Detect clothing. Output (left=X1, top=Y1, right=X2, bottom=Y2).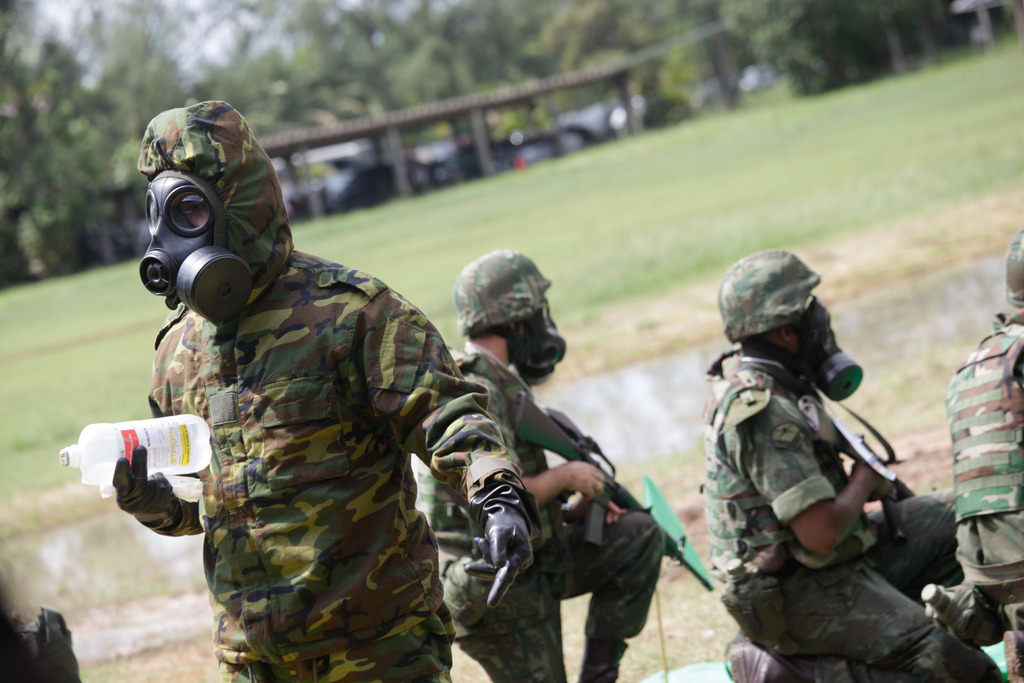
(left=129, top=181, right=483, bottom=675).
